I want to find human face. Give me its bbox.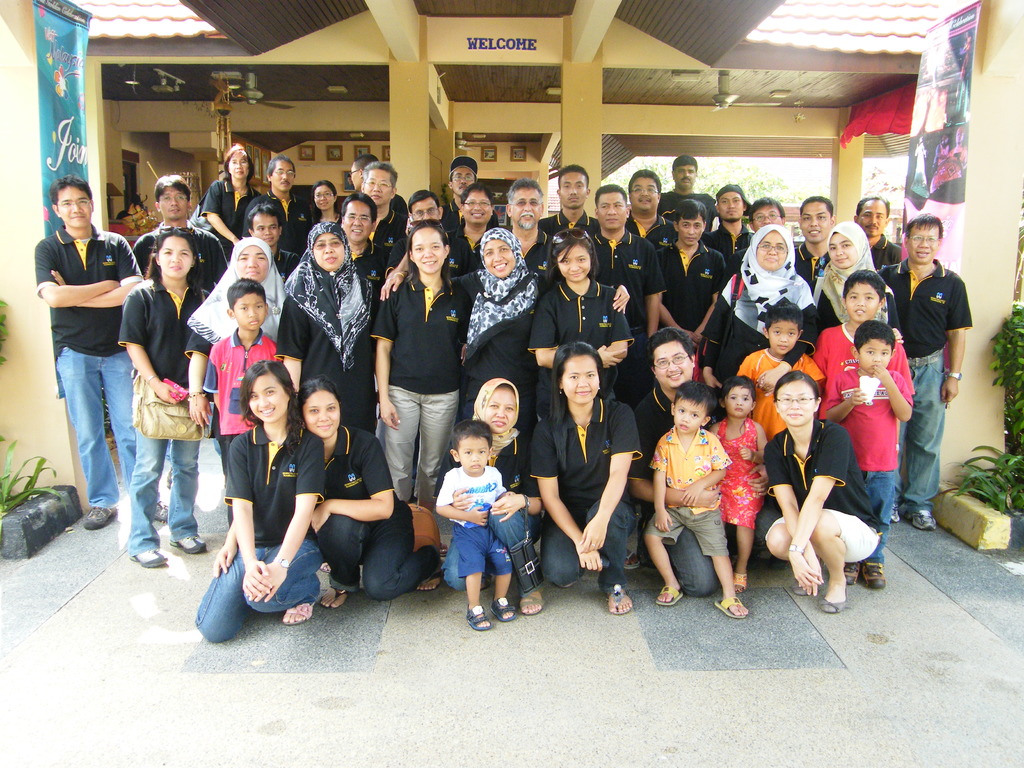
box=[154, 237, 193, 278].
